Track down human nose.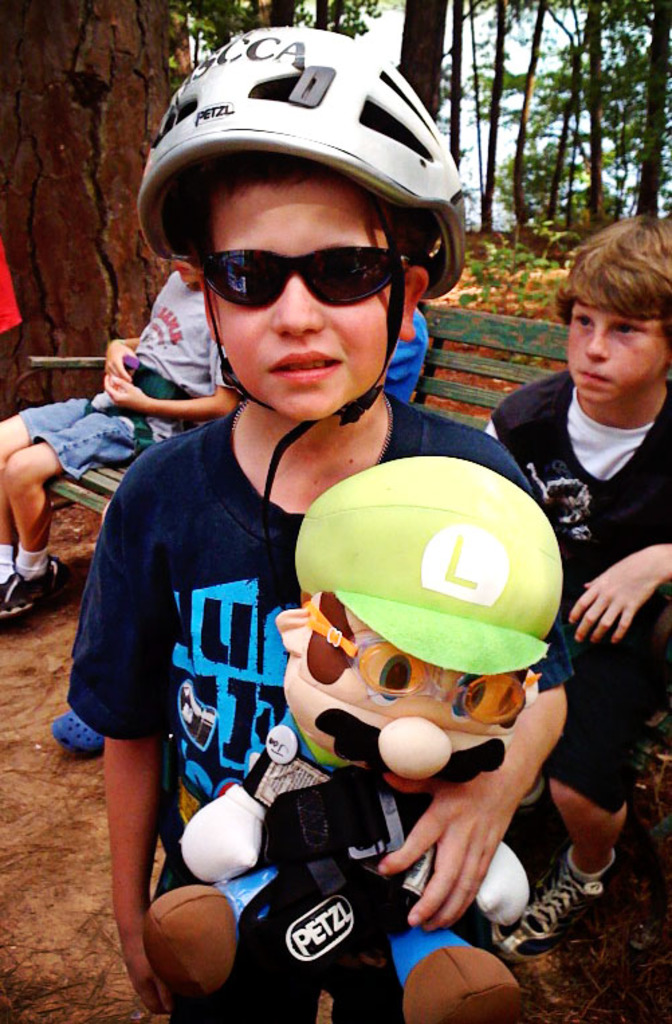
Tracked to [377, 711, 453, 777].
